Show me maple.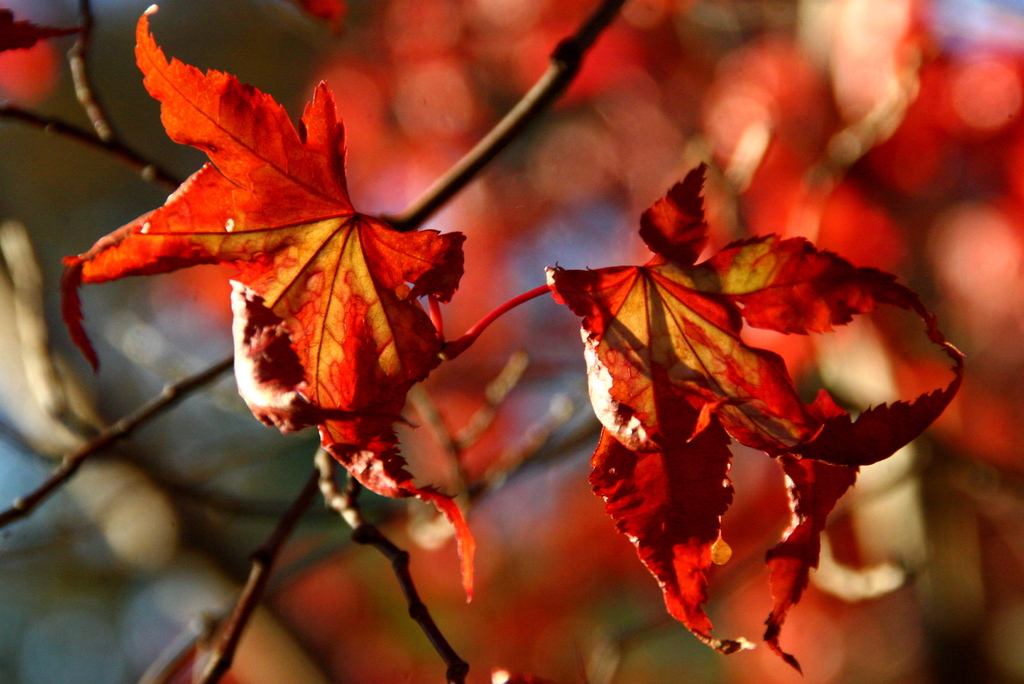
maple is here: 0 0 1020 683.
